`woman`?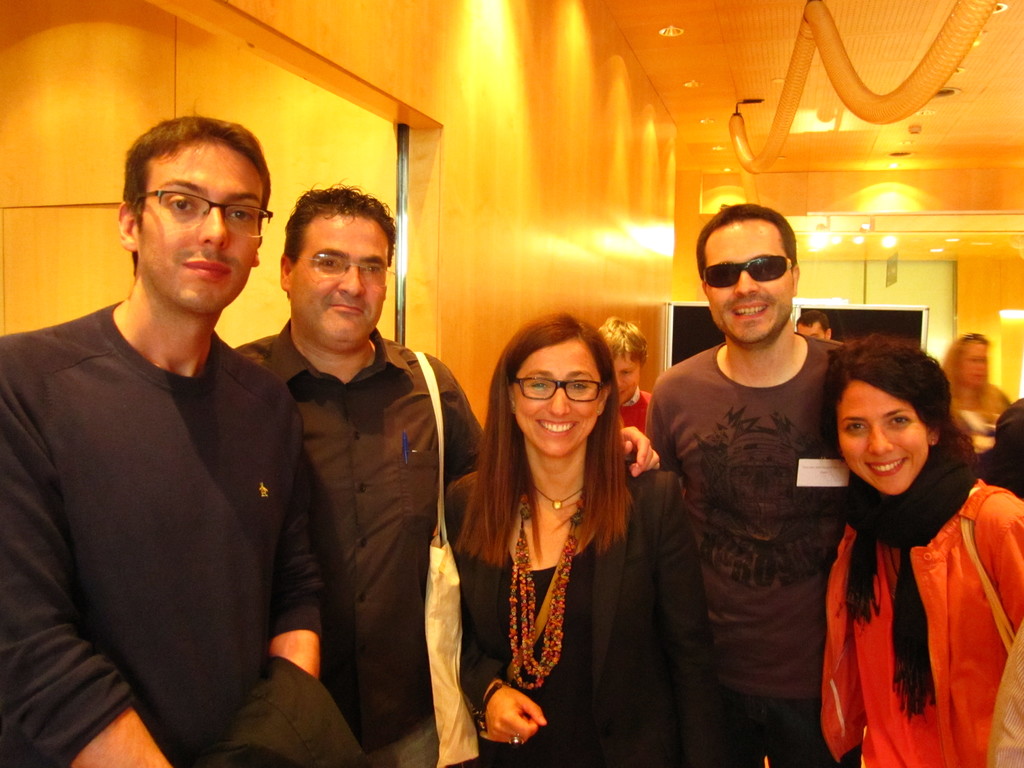
(x1=945, y1=328, x2=1012, y2=479)
